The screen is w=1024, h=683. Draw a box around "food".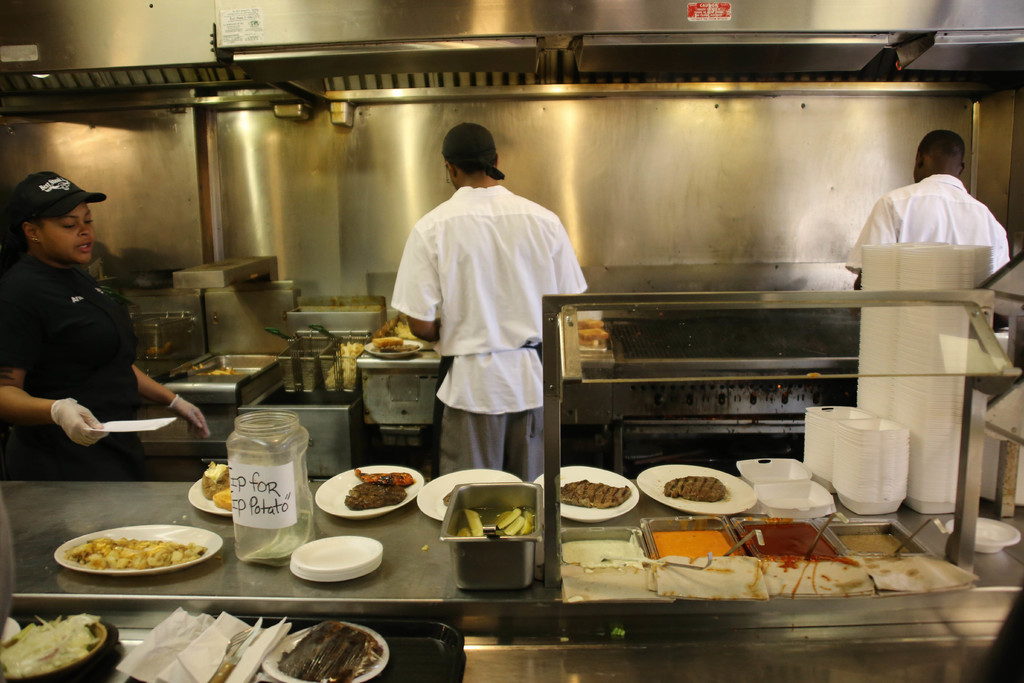
(x1=563, y1=538, x2=648, y2=564).
